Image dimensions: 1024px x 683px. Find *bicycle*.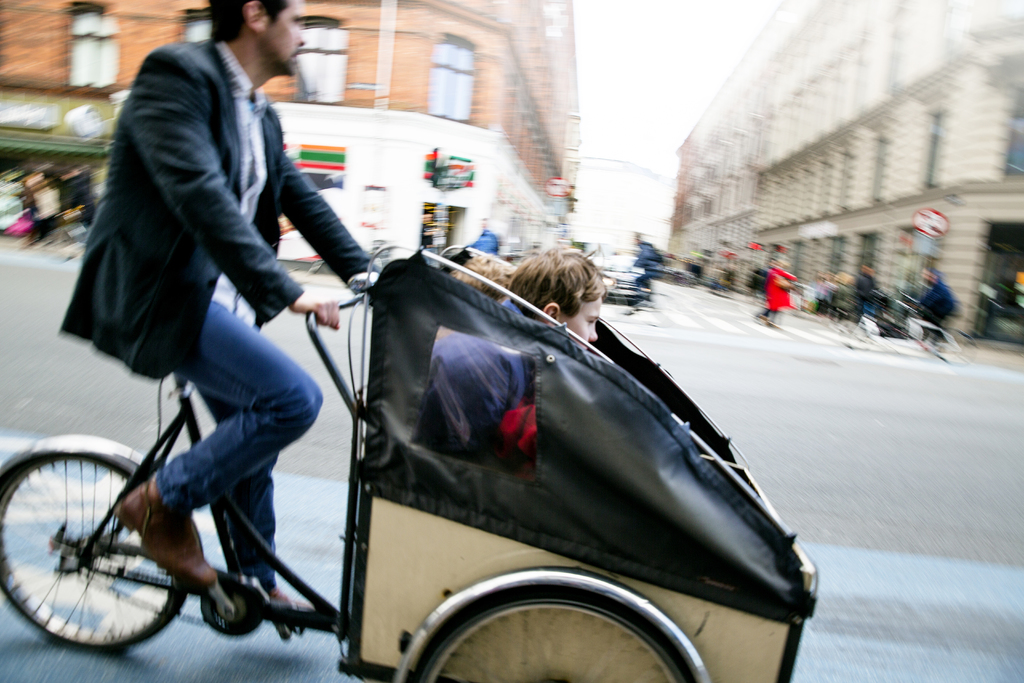
614:268:670:321.
